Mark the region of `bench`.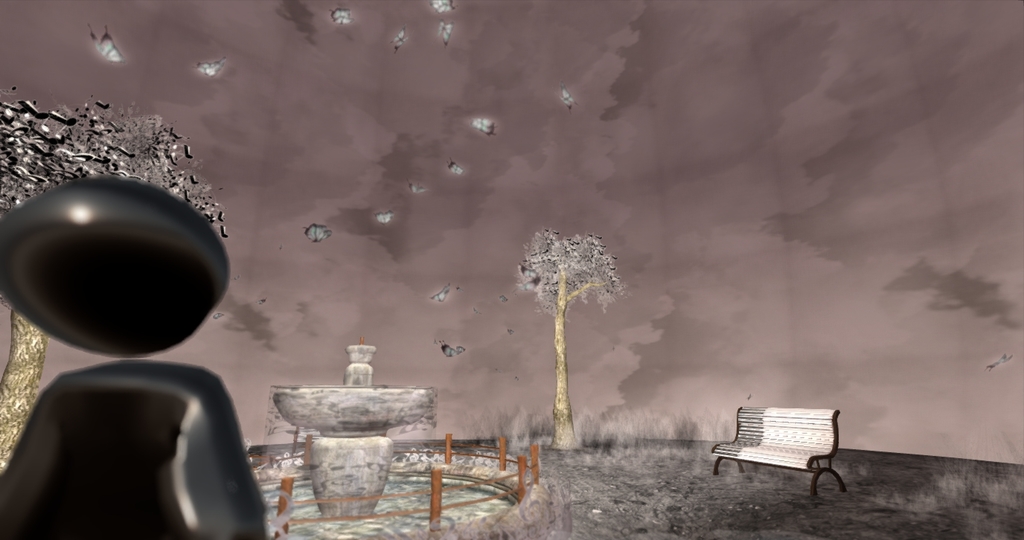
Region: {"left": 711, "top": 397, "right": 868, "bottom": 489}.
